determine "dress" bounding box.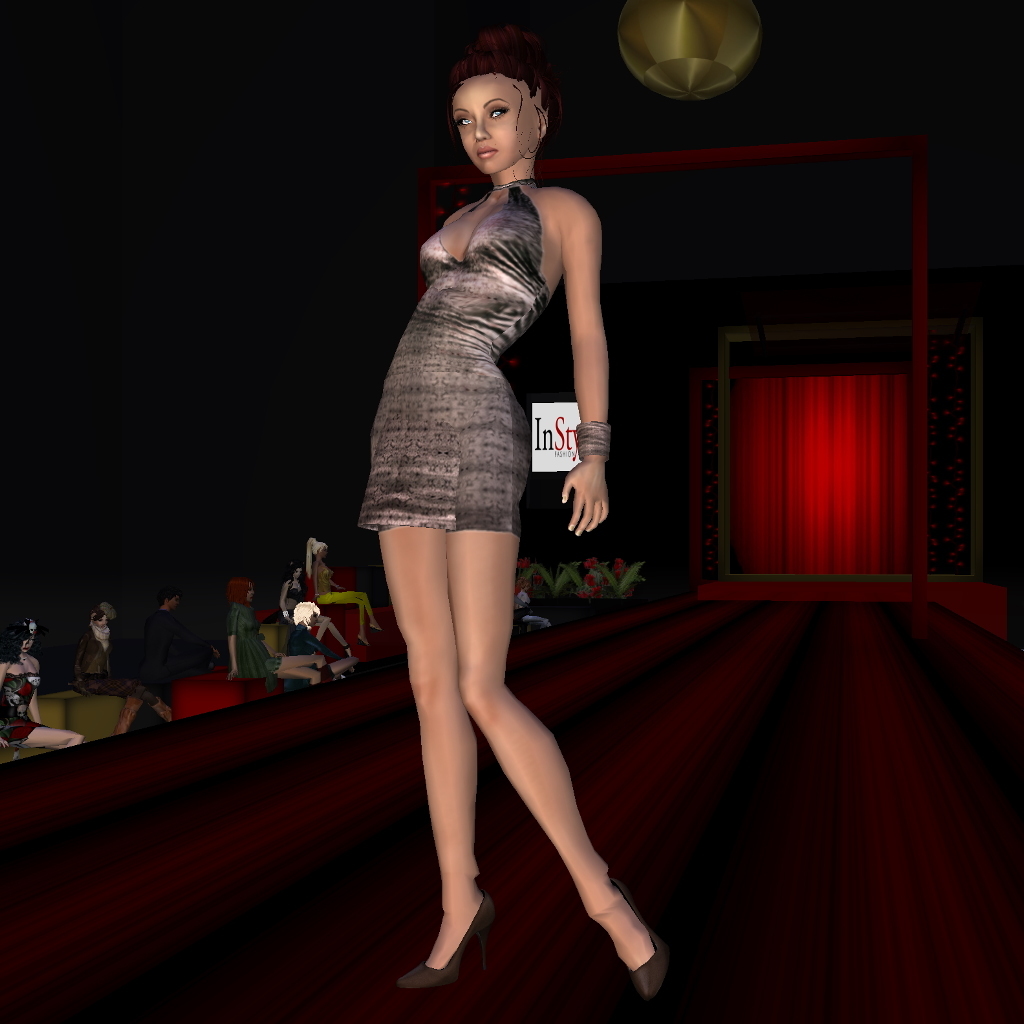
Determined: 0,656,45,744.
